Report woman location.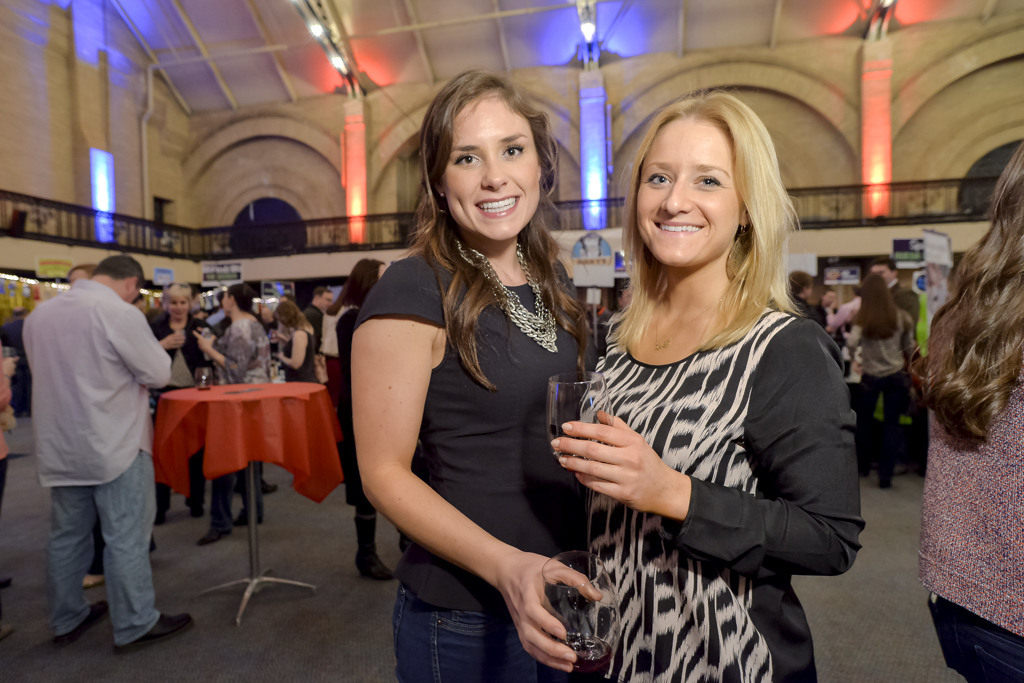
Report: l=65, t=267, r=158, b=590.
